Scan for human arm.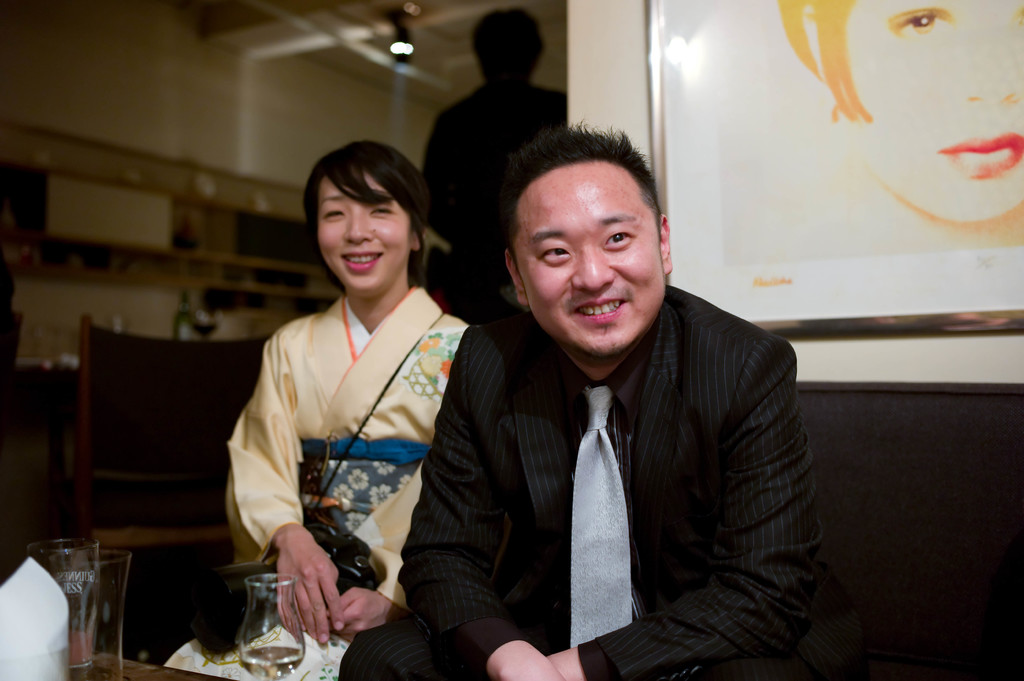
Scan result: rect(336, 389, 438, 644).
